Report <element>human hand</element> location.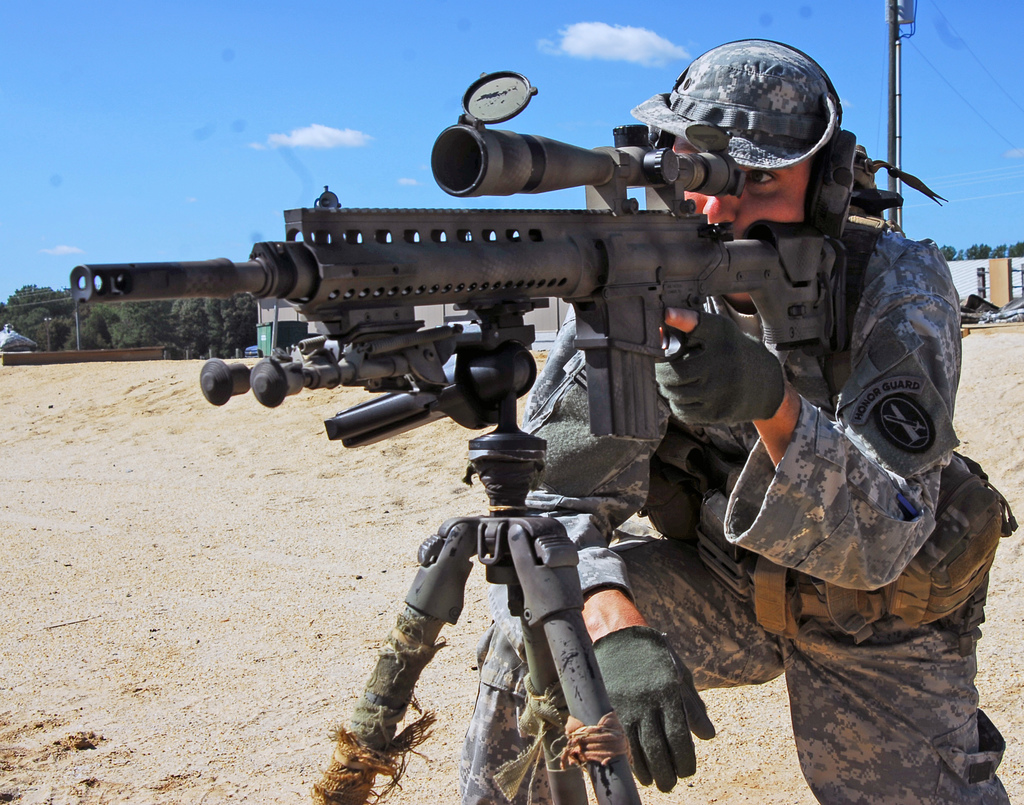
Report: 651,304,781,431.
